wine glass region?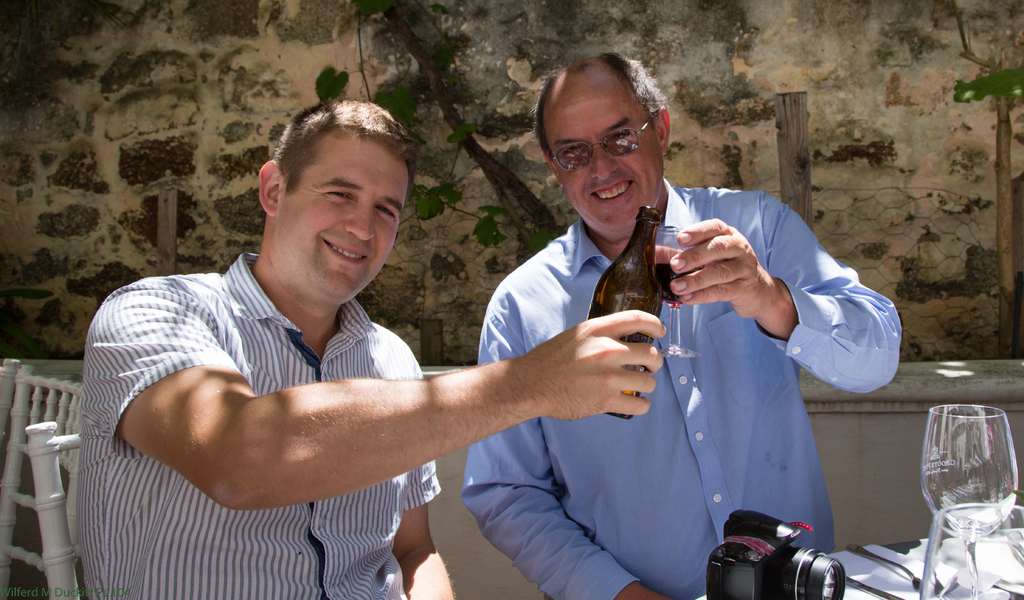
bbox(921, 399, 1020, 599)
